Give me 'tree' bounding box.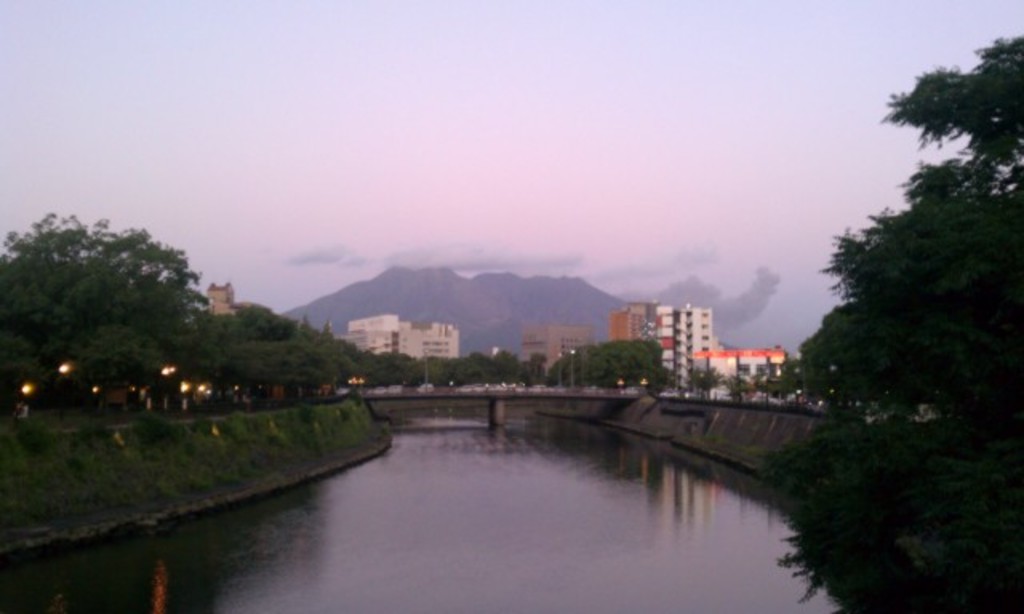
806/38/1019/416.
